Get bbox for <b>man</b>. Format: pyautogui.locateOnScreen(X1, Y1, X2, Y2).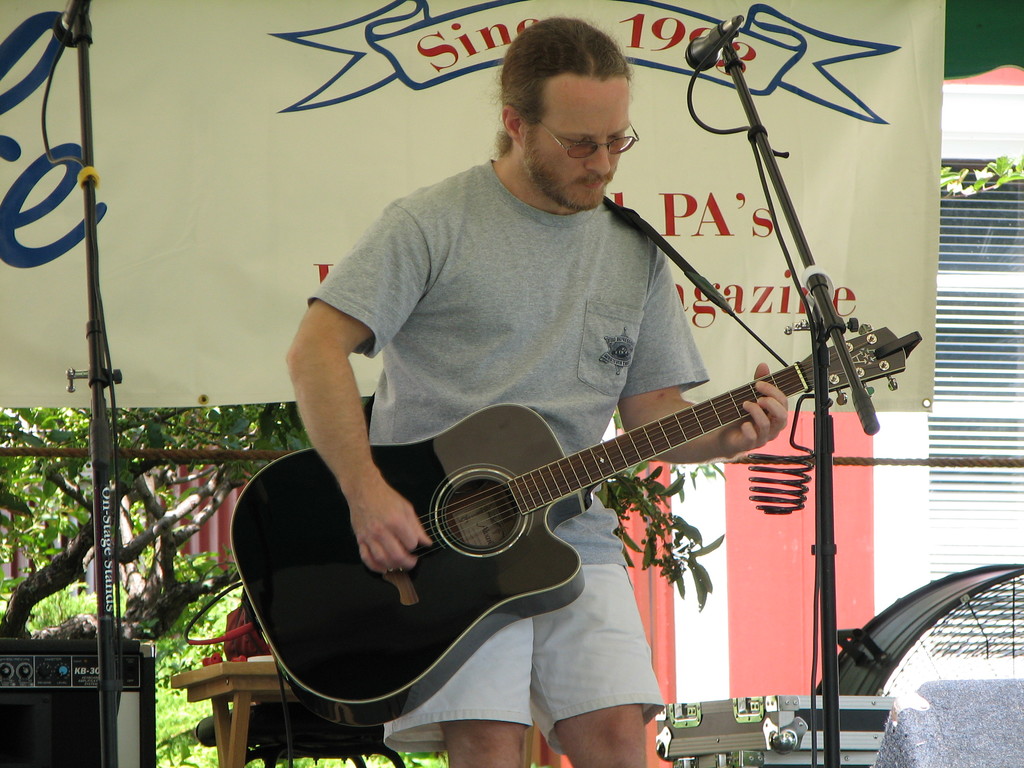
pyautogui.locateOnScreen(205, 81, 893, 732).
